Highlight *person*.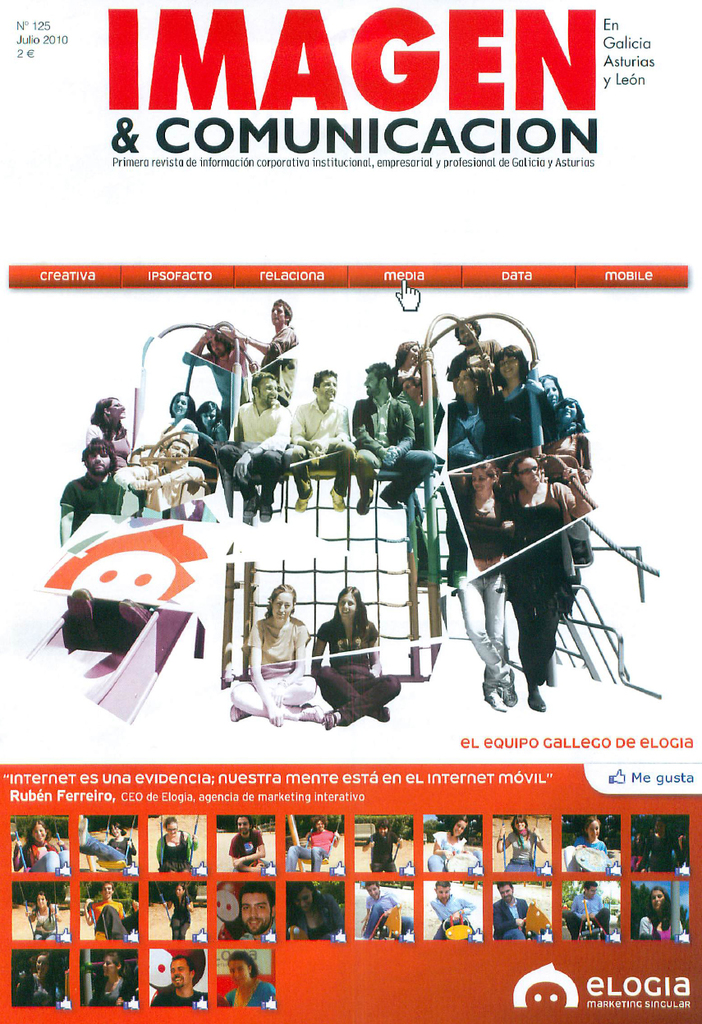
Highlighted region: bbox(288, 817, 343, 877).
